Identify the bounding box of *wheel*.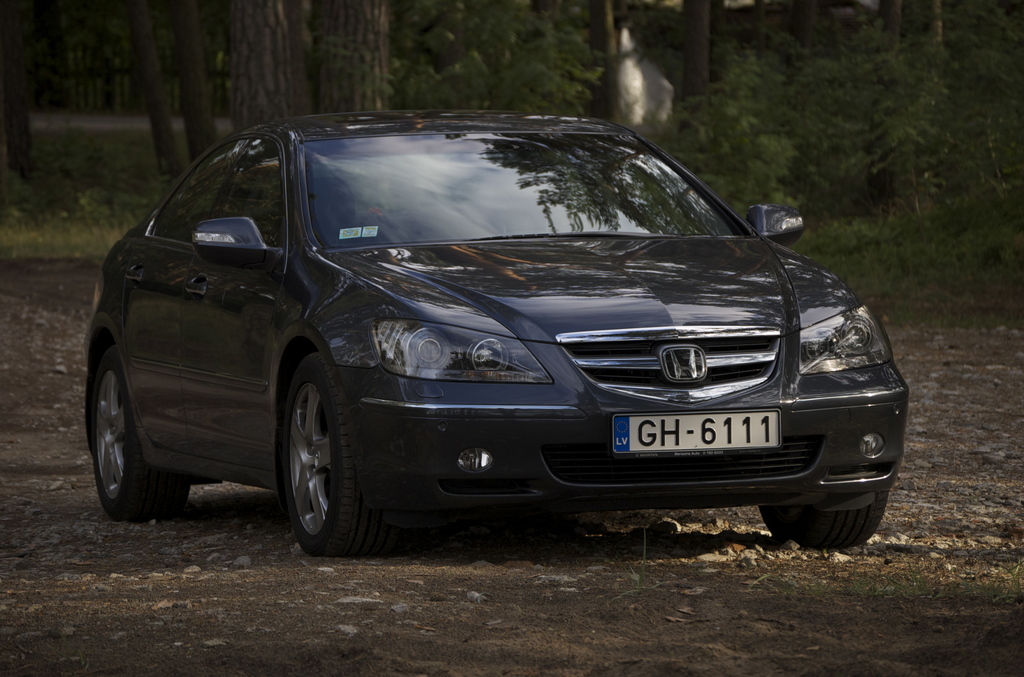
left=89, top=347, right=190, bottom=522.
